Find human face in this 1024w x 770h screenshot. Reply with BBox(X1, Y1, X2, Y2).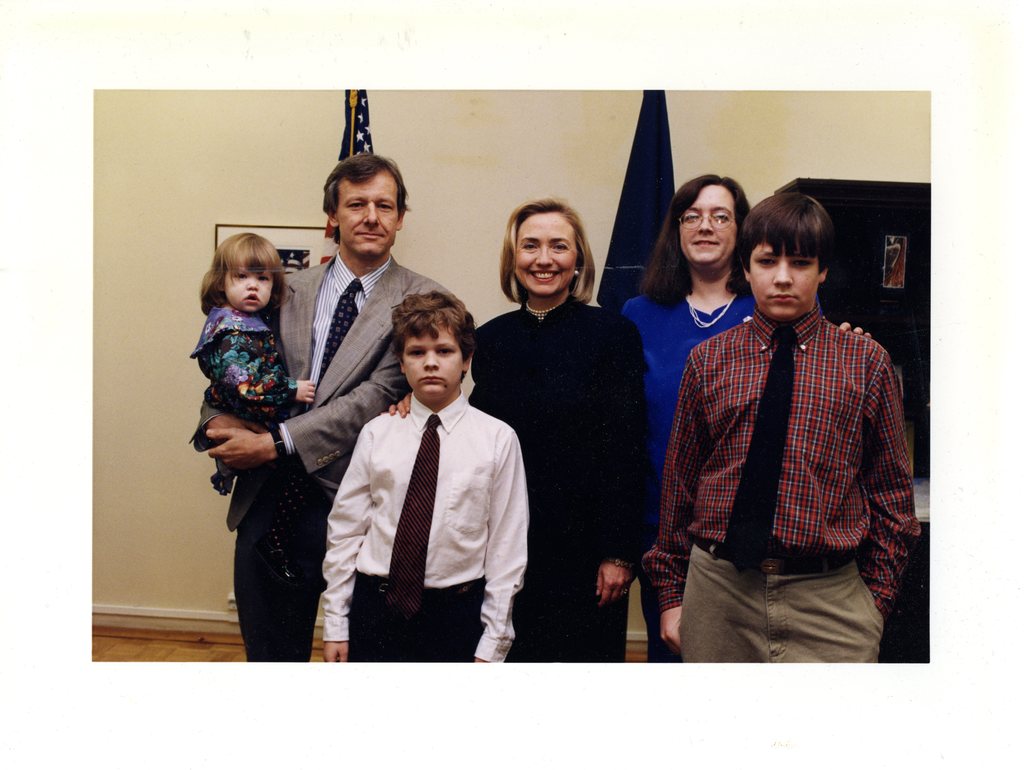
BBox(516, 210, 575, 294).
